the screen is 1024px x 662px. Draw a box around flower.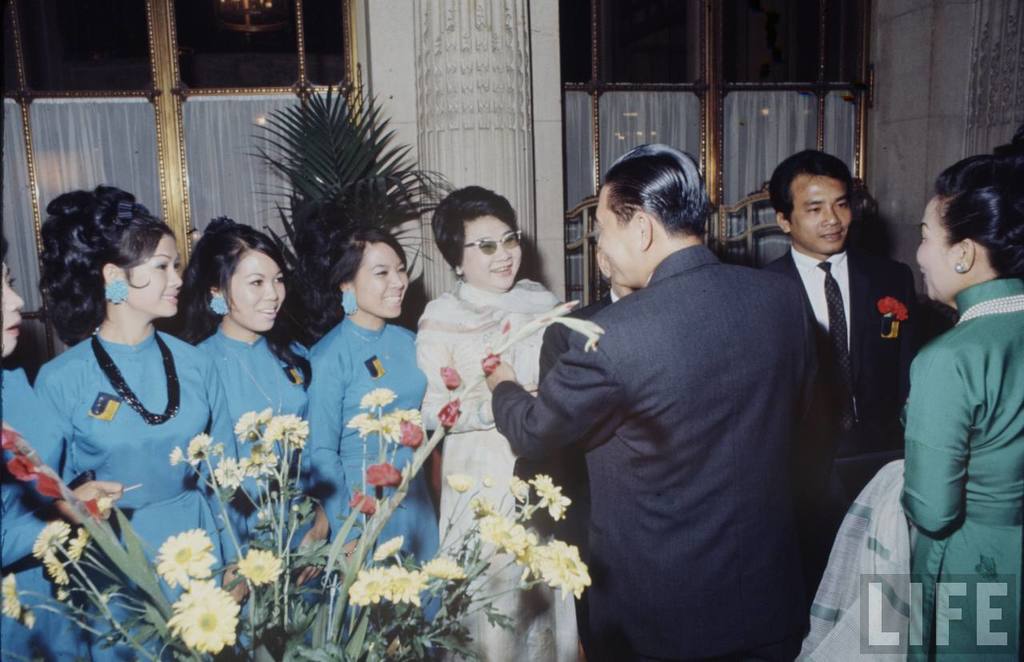
{"left": 473, "top": 500, "right": 496, "bottom": 520}.
